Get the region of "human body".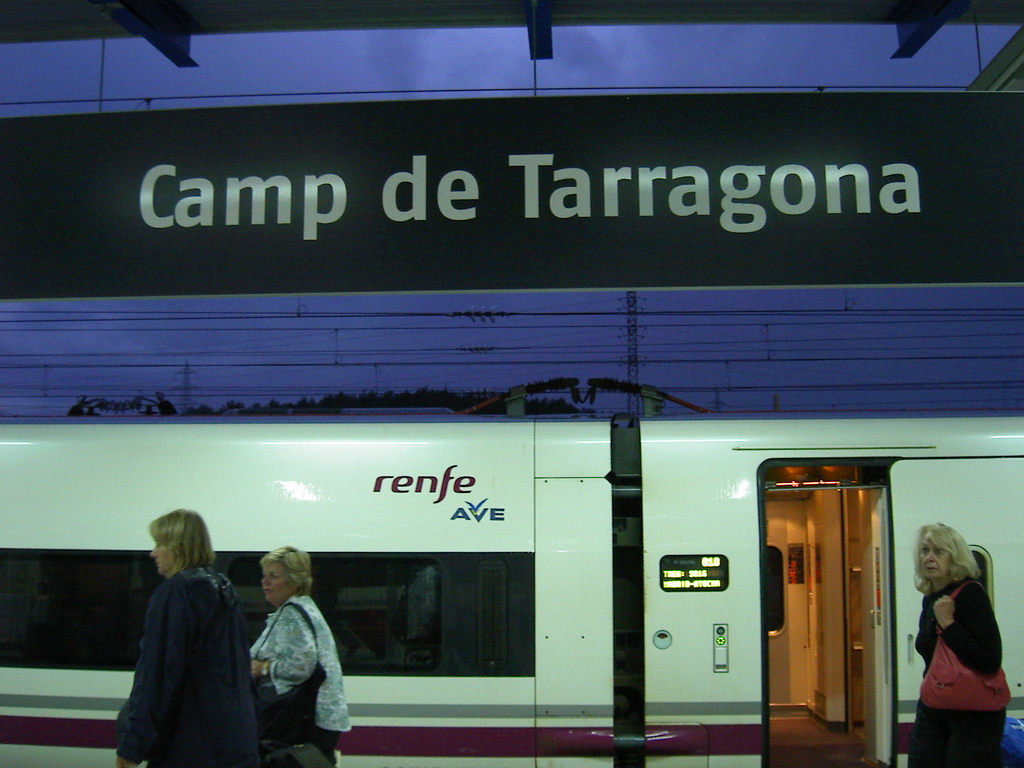
bbox=[247, 594, 351, 767].
